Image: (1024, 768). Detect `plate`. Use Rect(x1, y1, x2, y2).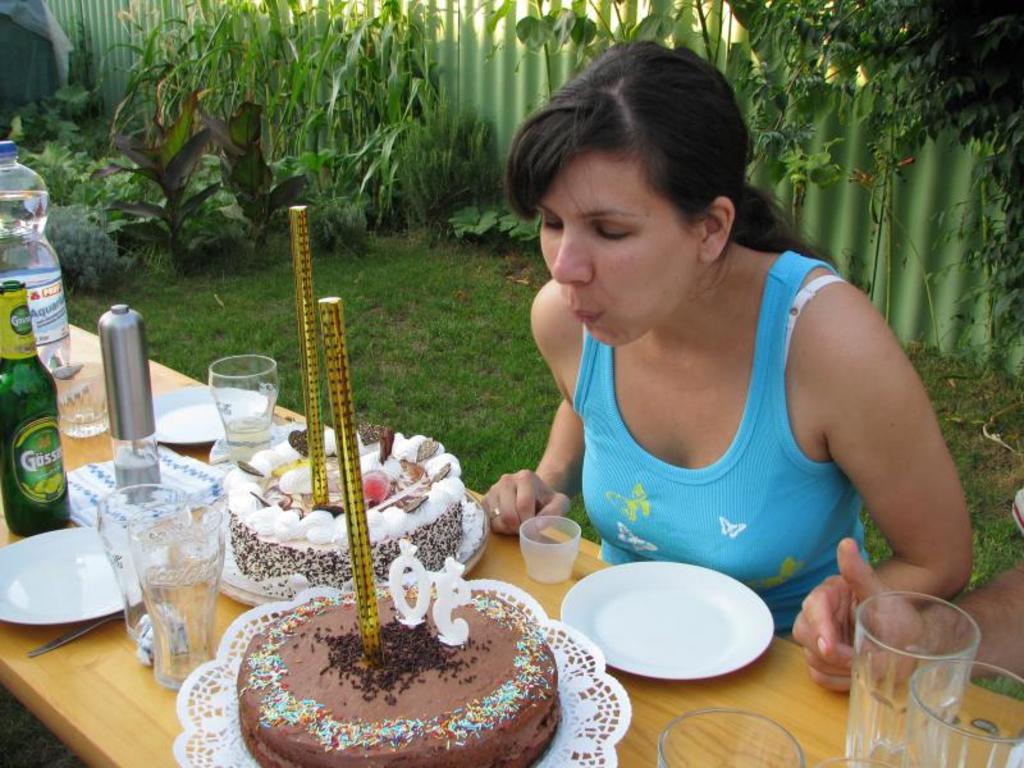
Rect(0, 521, 170, 627).
